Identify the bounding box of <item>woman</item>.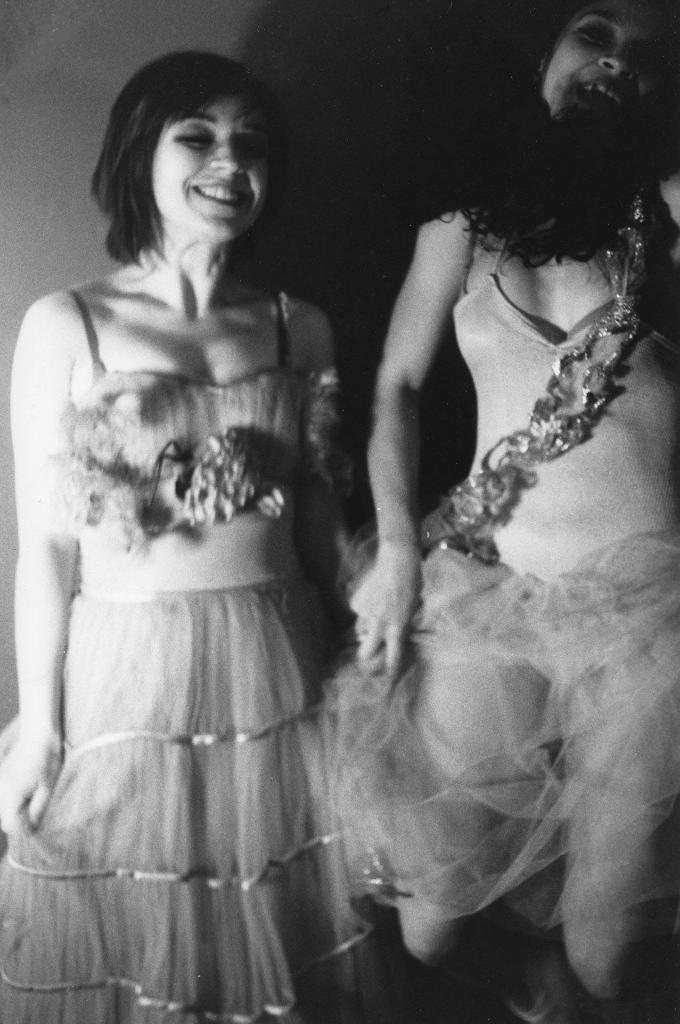
box=[0, 19, 403, 1023].
